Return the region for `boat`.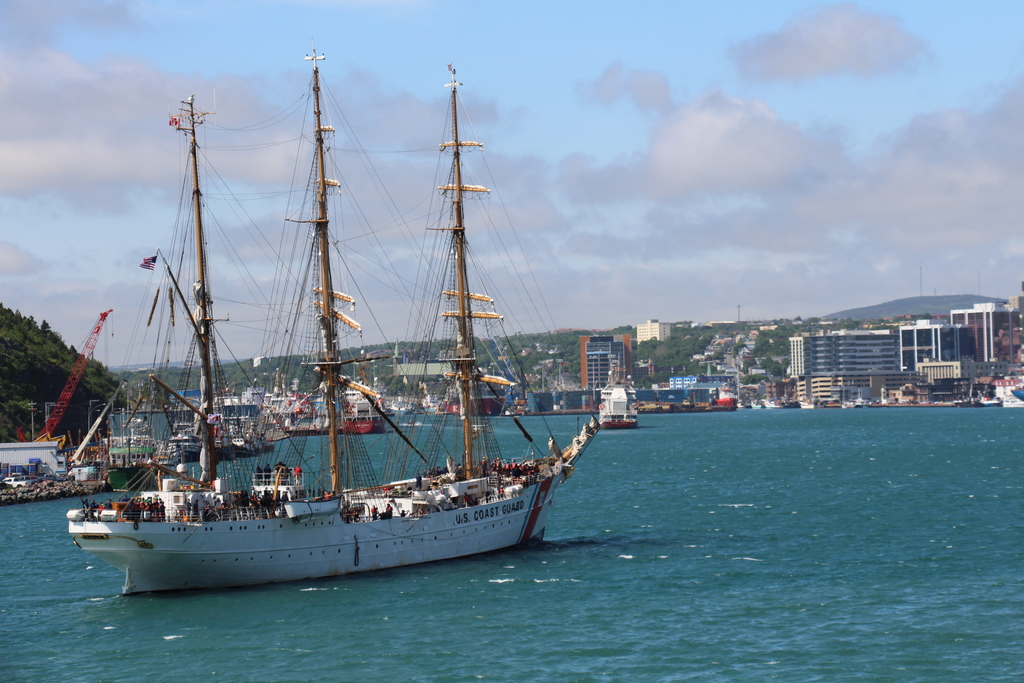
443:368:509:420.
